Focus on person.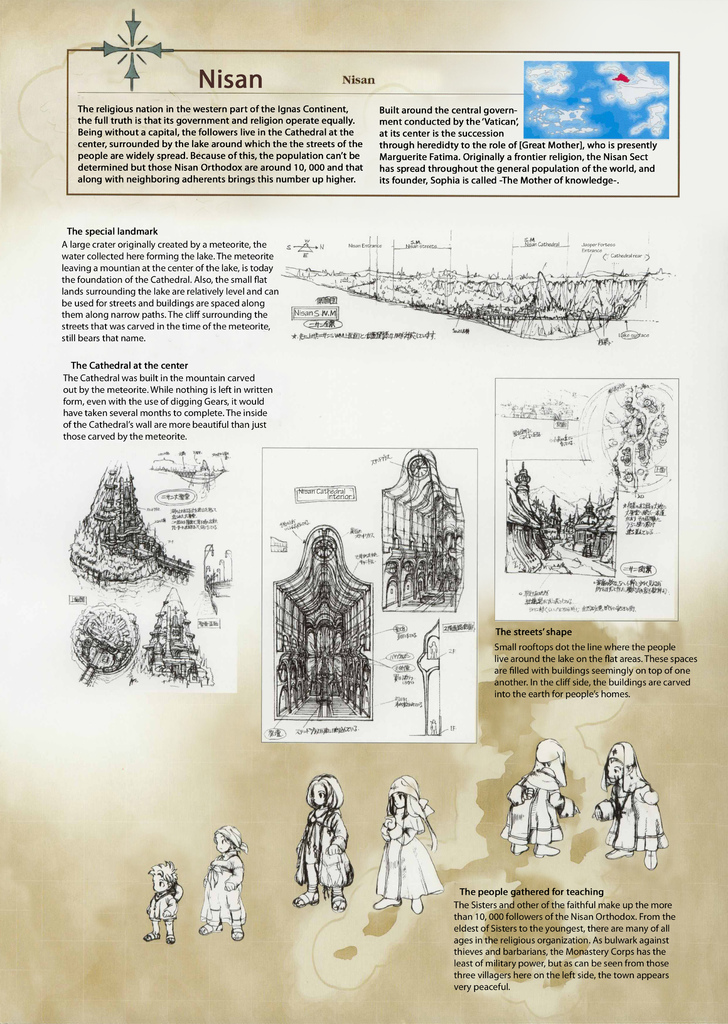
Focused at rect(301, 776, 347, 908).
